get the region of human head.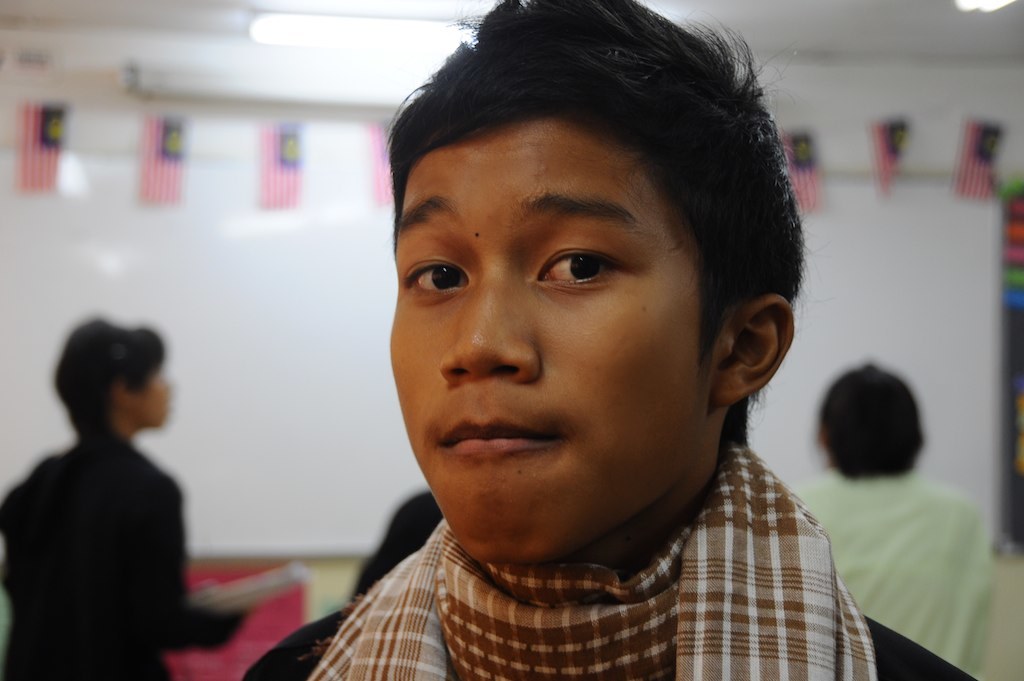
49:319:175:430.
